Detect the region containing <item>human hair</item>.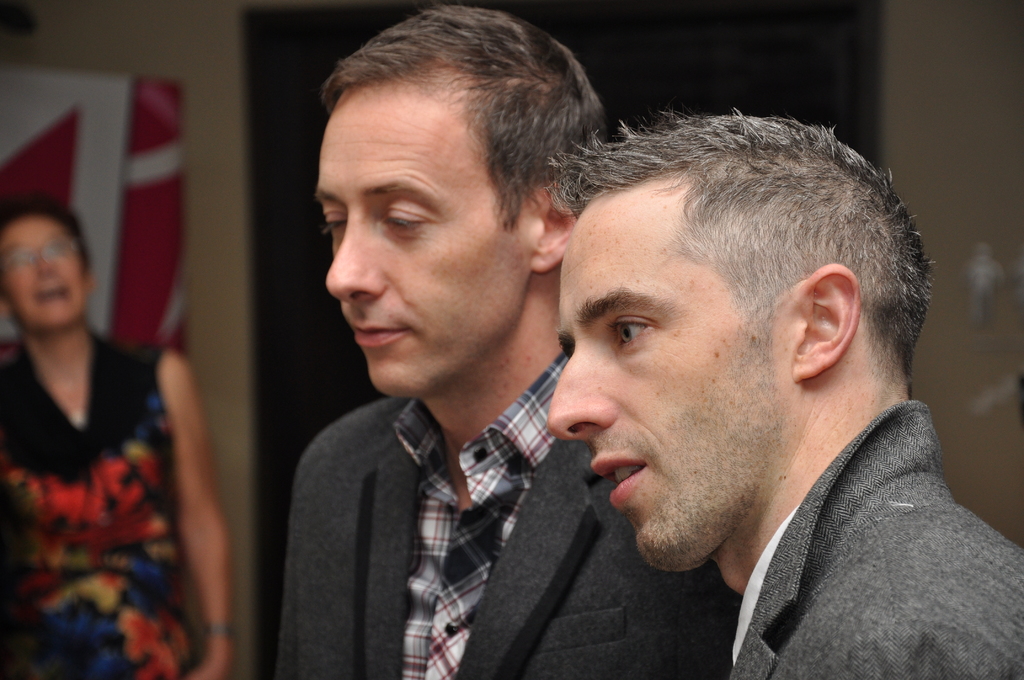
BBox(0, 191, 86, 275).
